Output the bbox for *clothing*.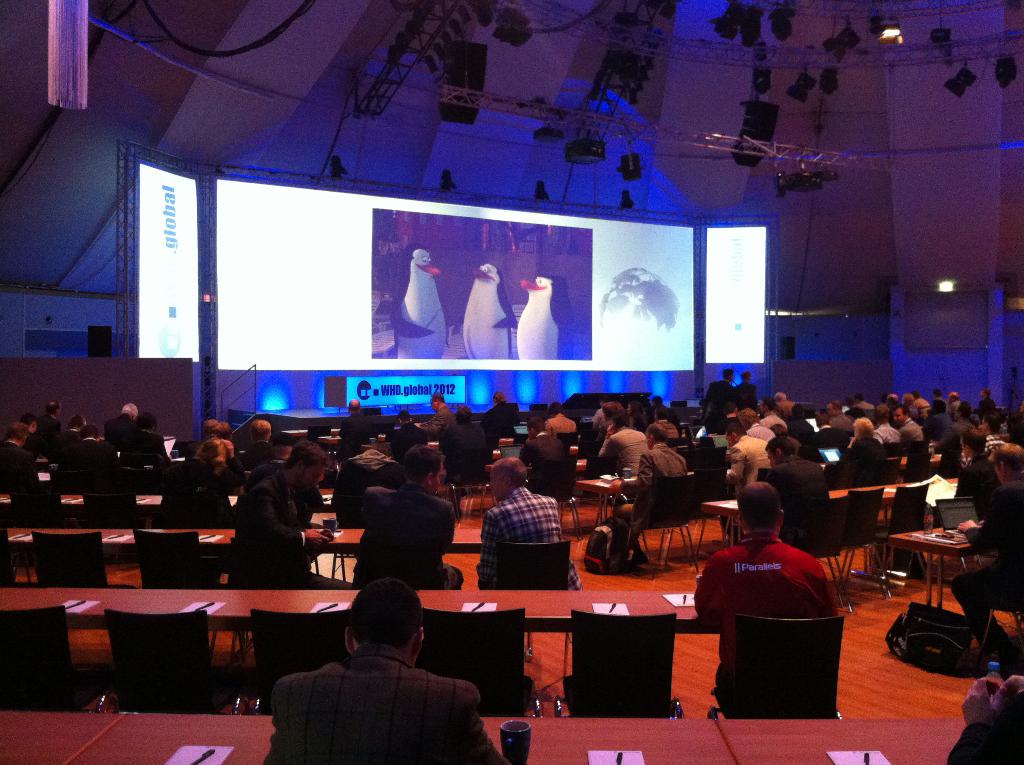
[354, 483, 465, 588].
